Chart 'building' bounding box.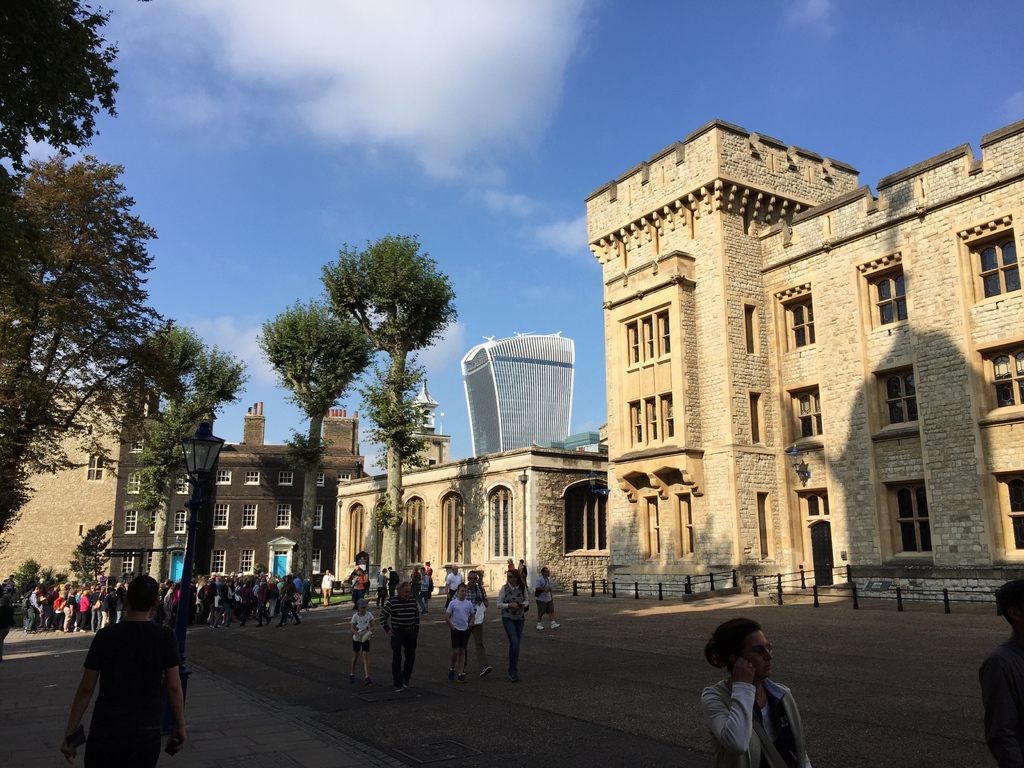
Charted: (115, 400, 370, 598).
